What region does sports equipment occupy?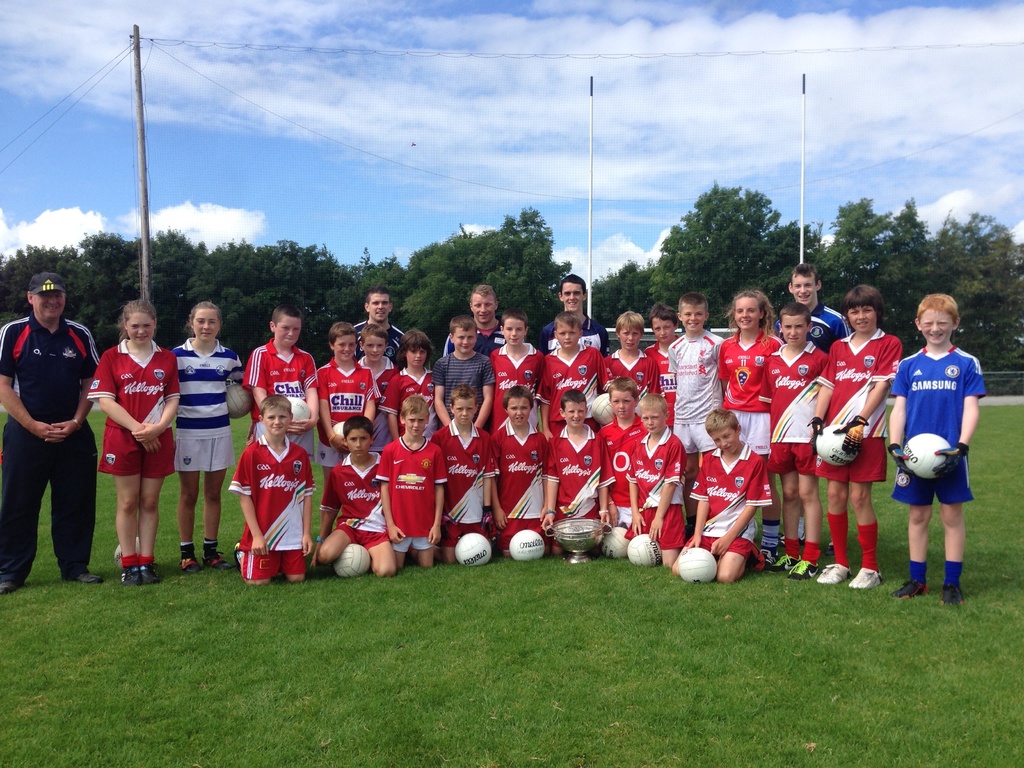
locate(454, 529, 493, 569).
